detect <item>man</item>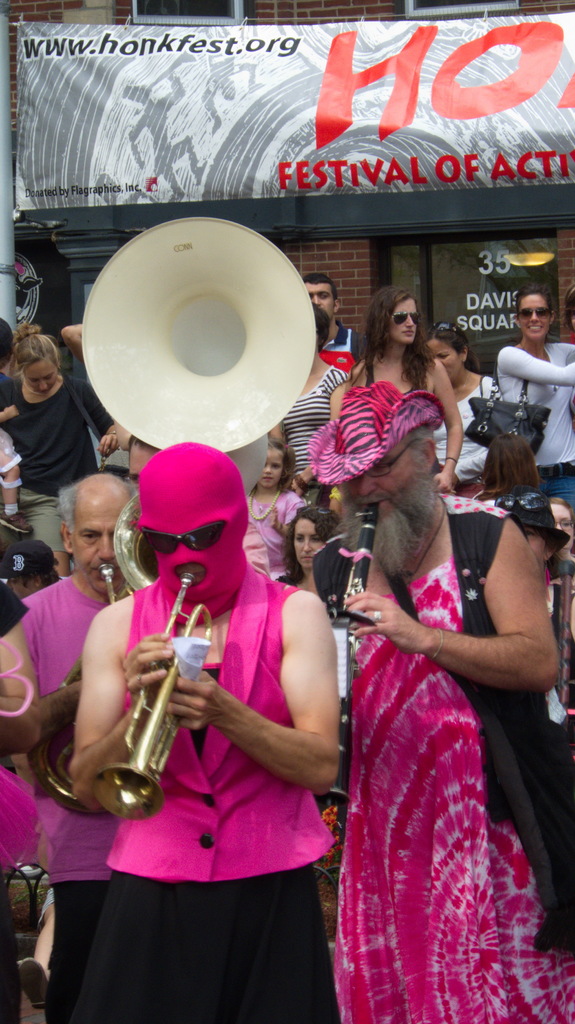
x1=299, y1=273, x2=355, y2=385
